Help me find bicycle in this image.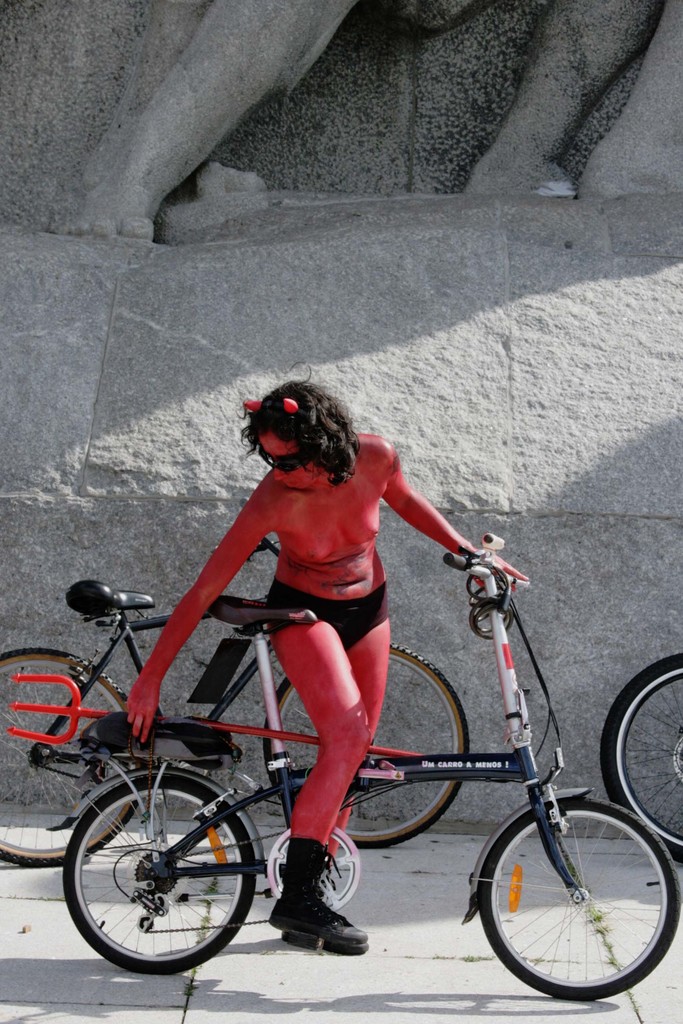
Found it: crop(586, 652, 682, 870).
